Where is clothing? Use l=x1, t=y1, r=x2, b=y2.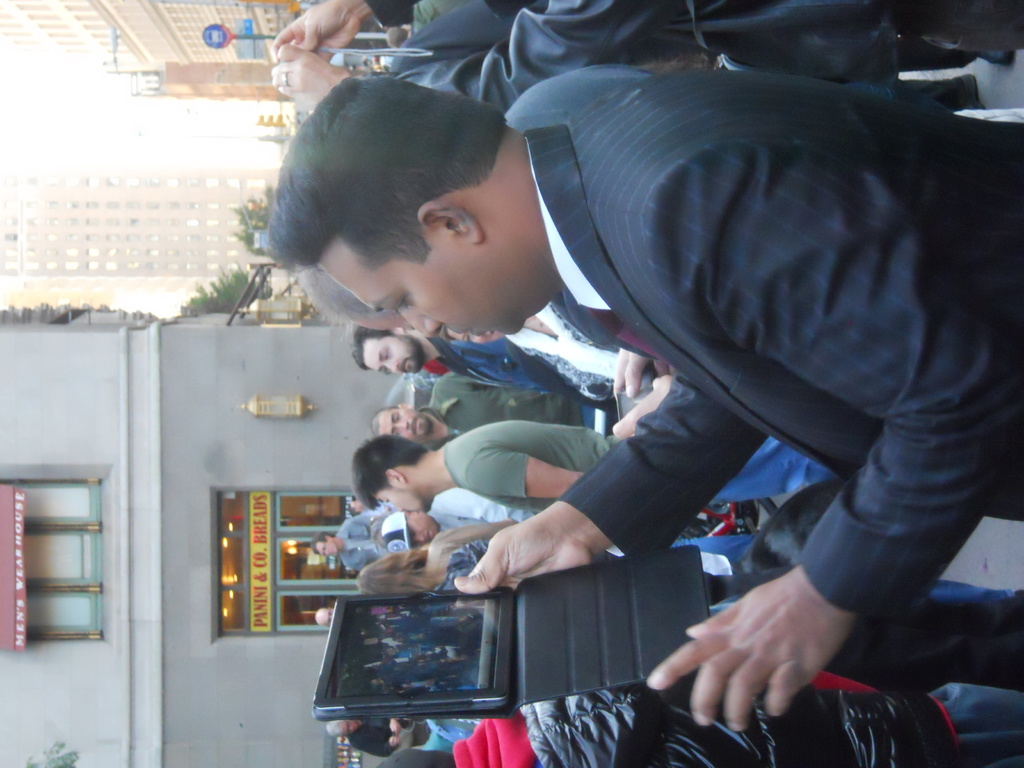
l=426, t=338, r=575, b=381.
